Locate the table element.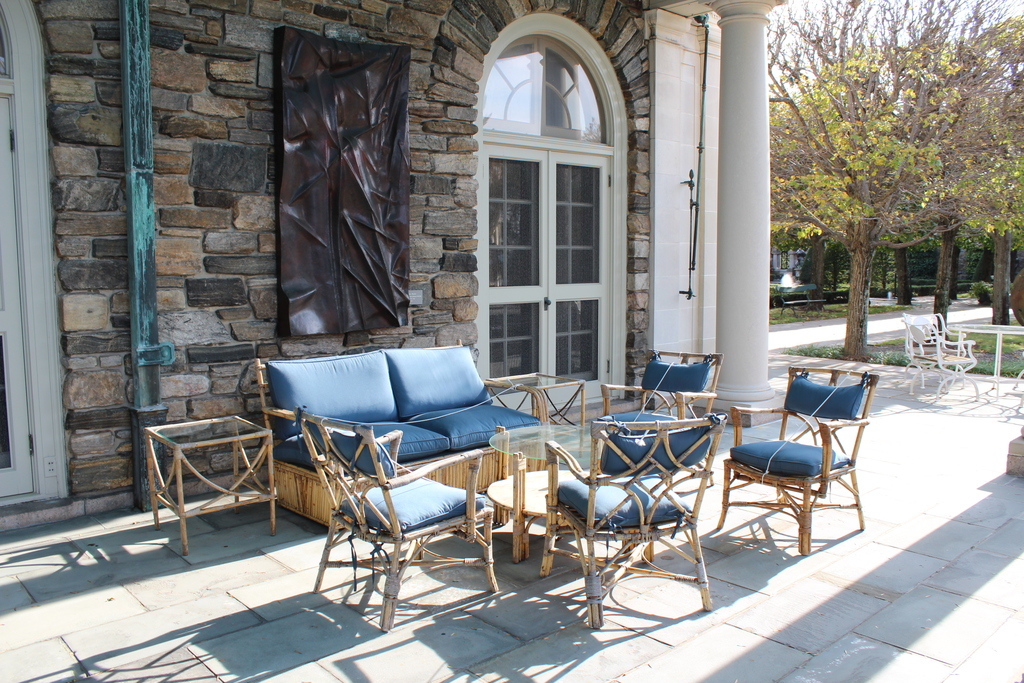
Element bbox: l=949, t=324, r=1023, b=404.
